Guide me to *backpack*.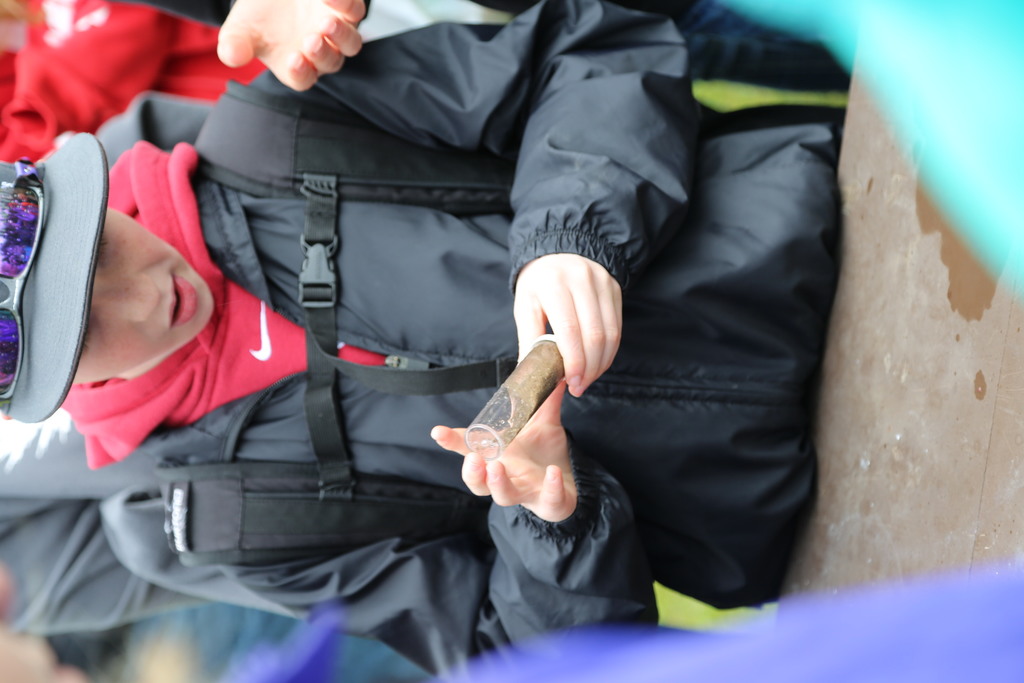
Guidance: (157,78,517,565).
